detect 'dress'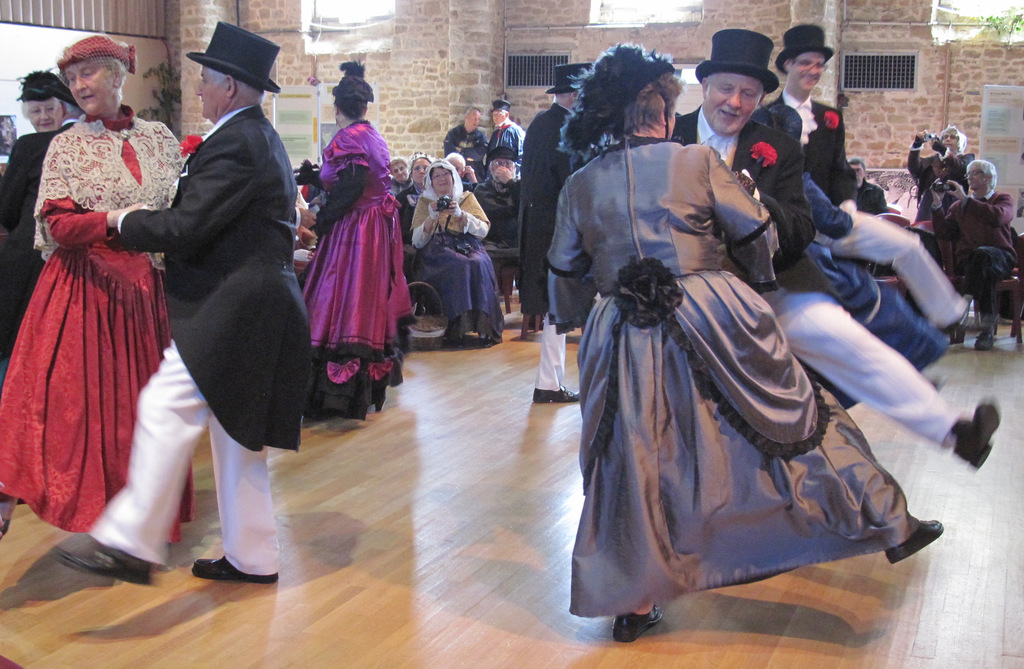
bbox=(299, 118, 414, 418)
